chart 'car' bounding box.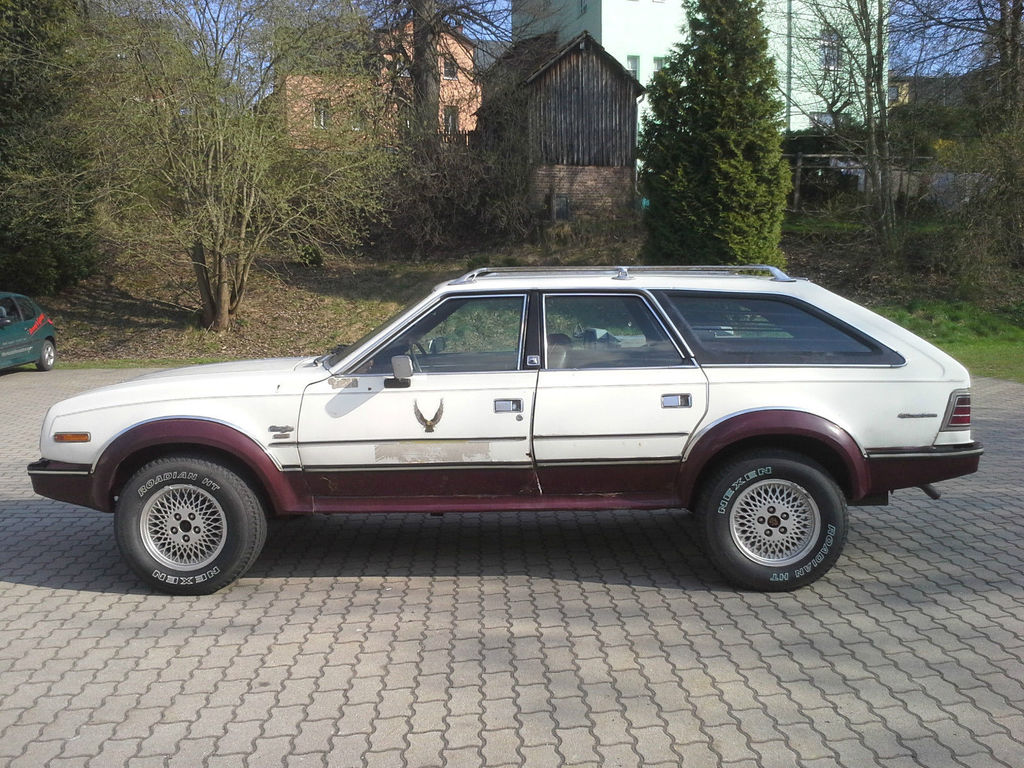
Charted: (left=25, top=268, right=982, bottom=595).
